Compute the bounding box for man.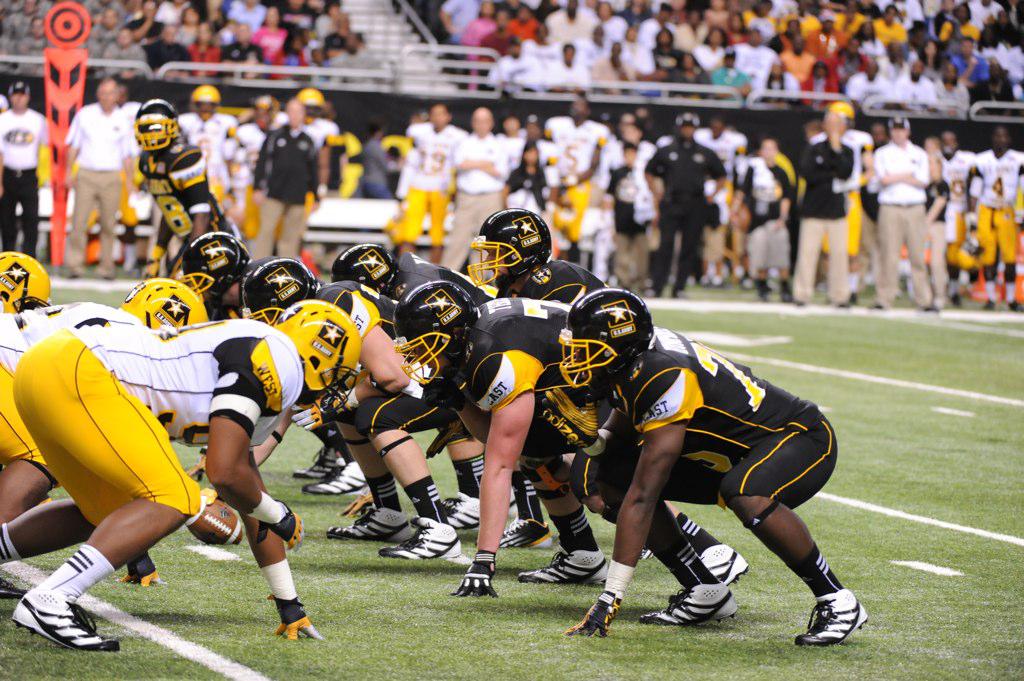
0:297:355:649.
